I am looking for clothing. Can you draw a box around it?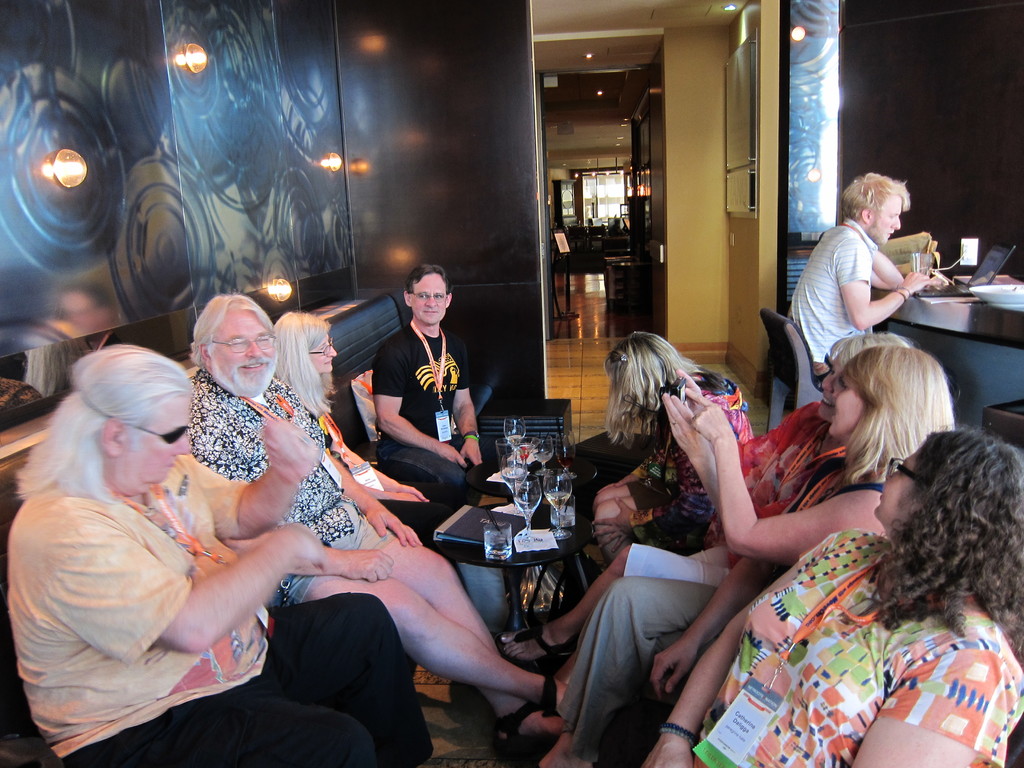
Sure, the bounding box is [left=298, top=380, right=387, bottom=497].
